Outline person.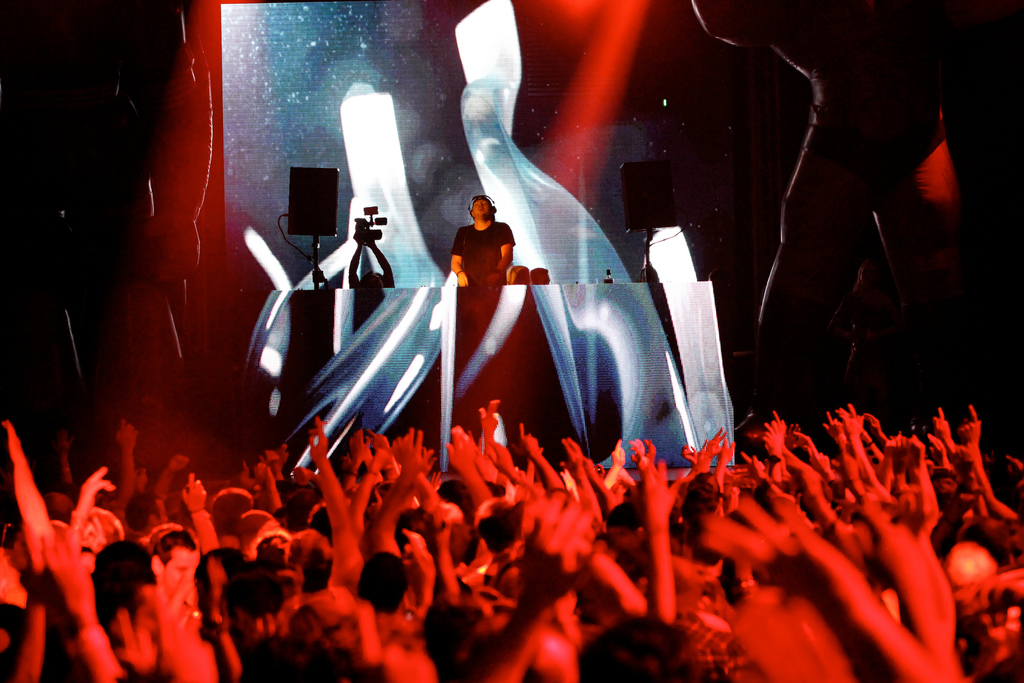
Outline: BBox(348, 232, 399, 287).
